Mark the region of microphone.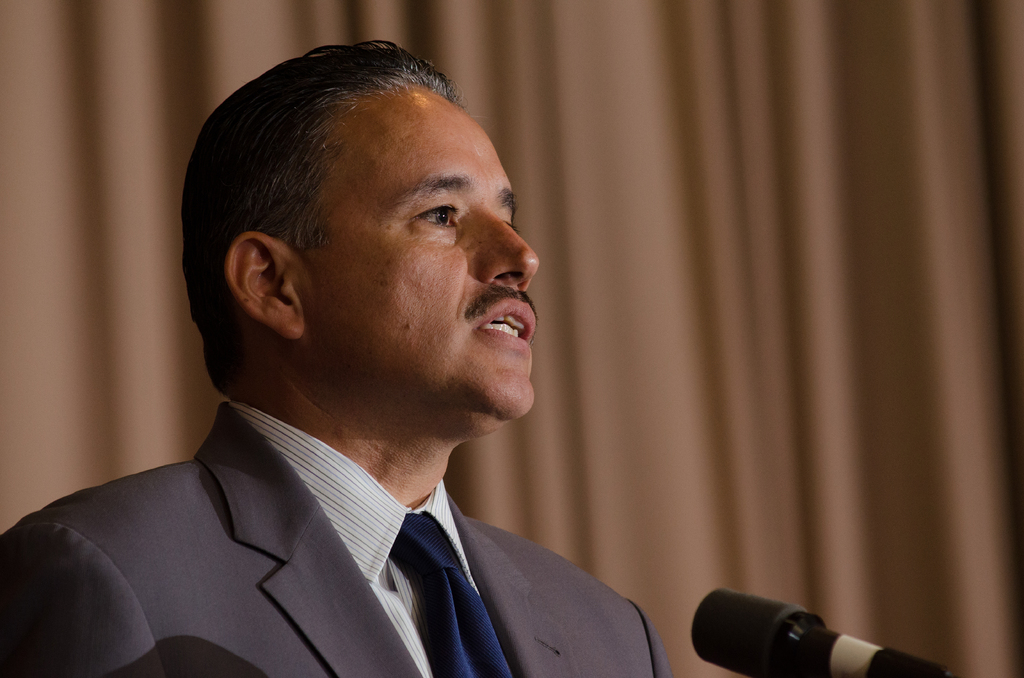
Region: bbox=(690, 586, 965, 677).
